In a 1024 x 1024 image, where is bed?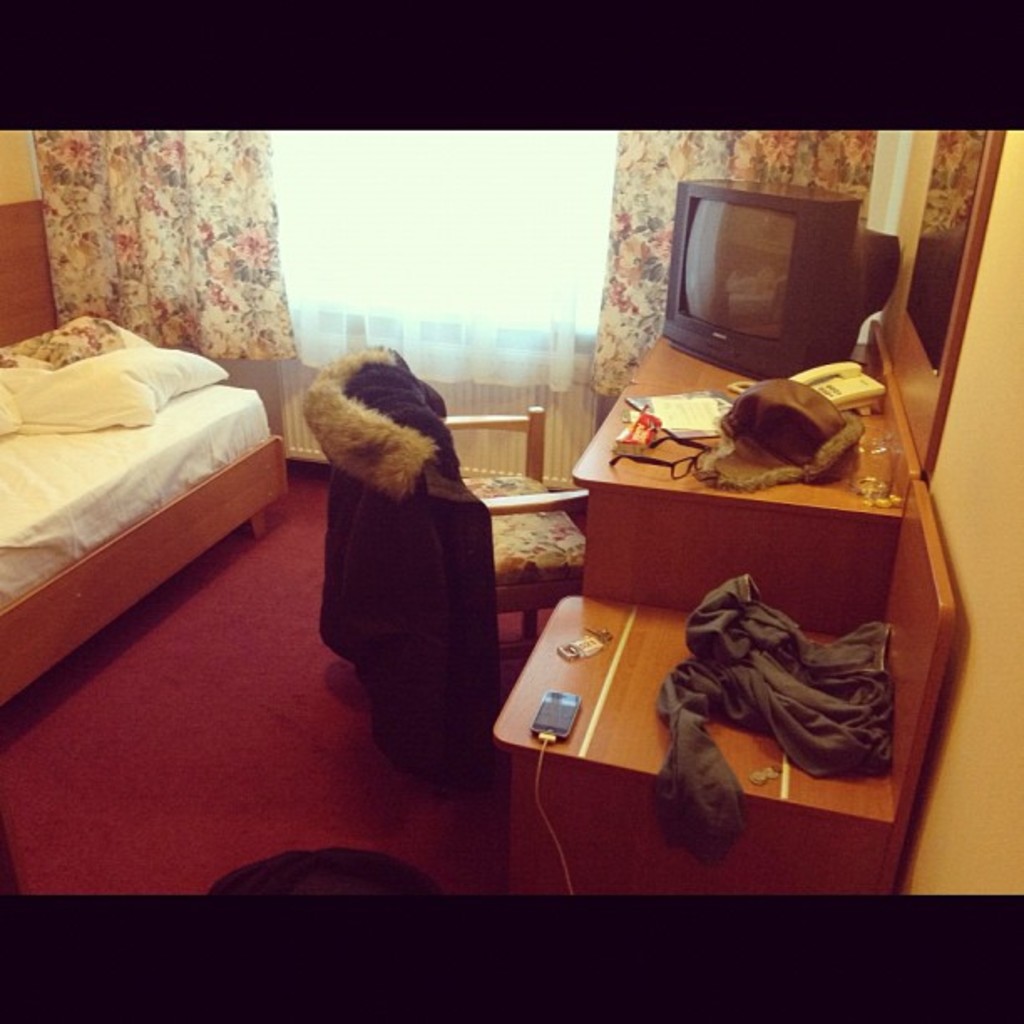
(0,238,300,735).
